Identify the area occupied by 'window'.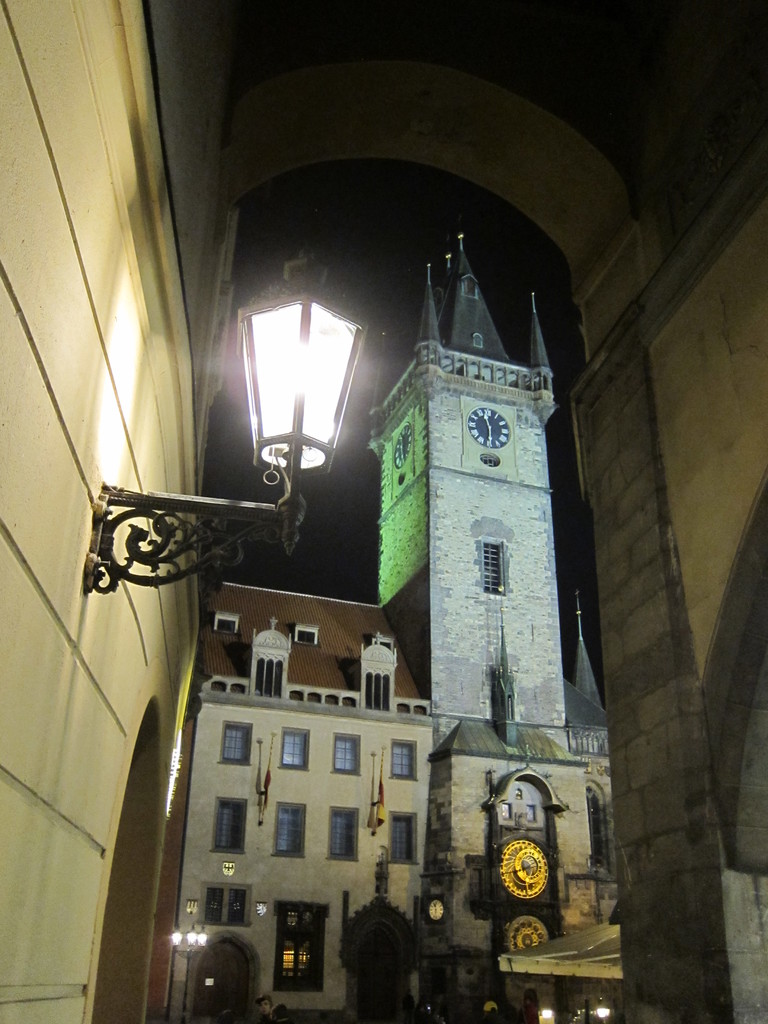
Area: (left=476, top=540, right=502, bottom=600).
